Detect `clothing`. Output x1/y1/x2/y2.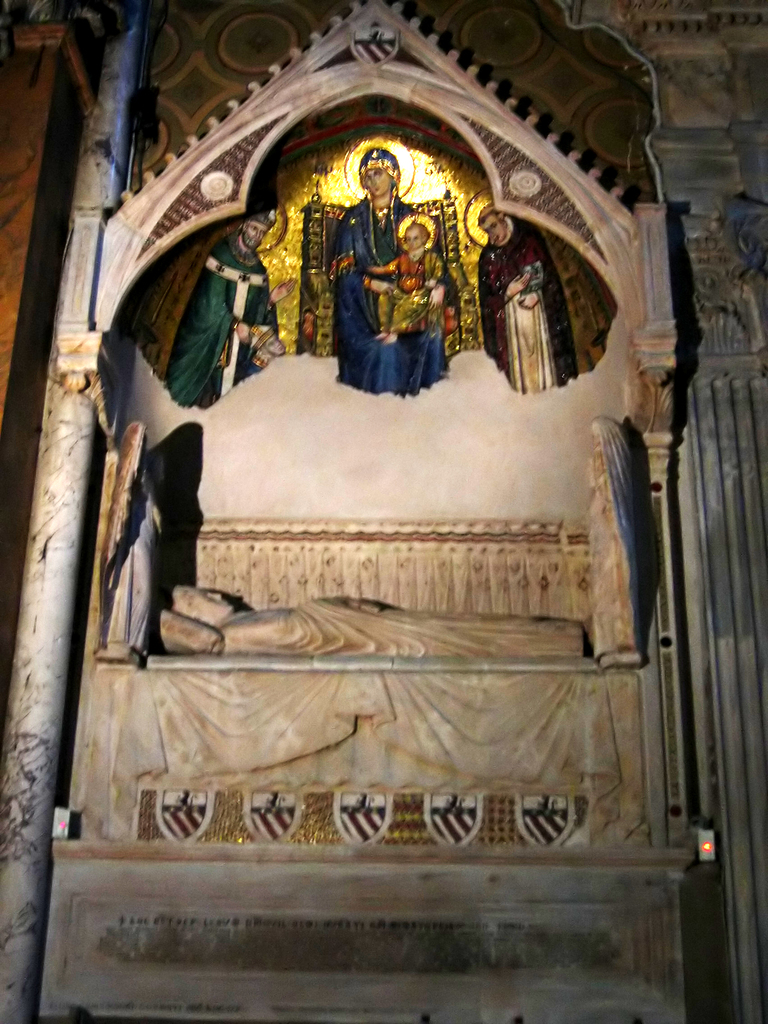
333/189/451/396.
